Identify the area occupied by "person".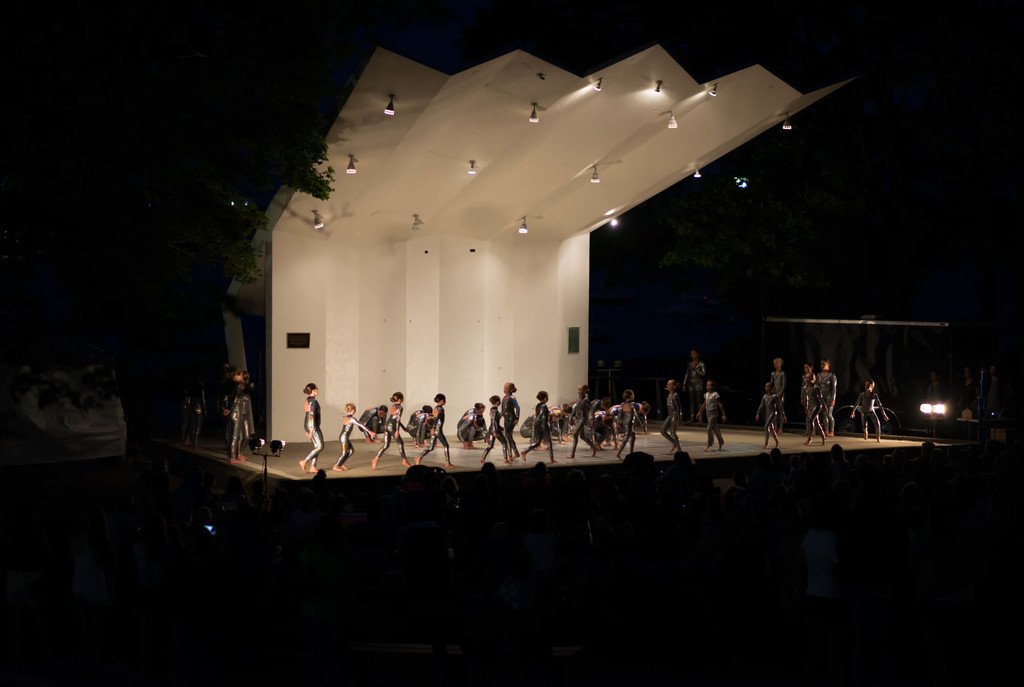
Area: BBox(520, 389, 557, 462).
